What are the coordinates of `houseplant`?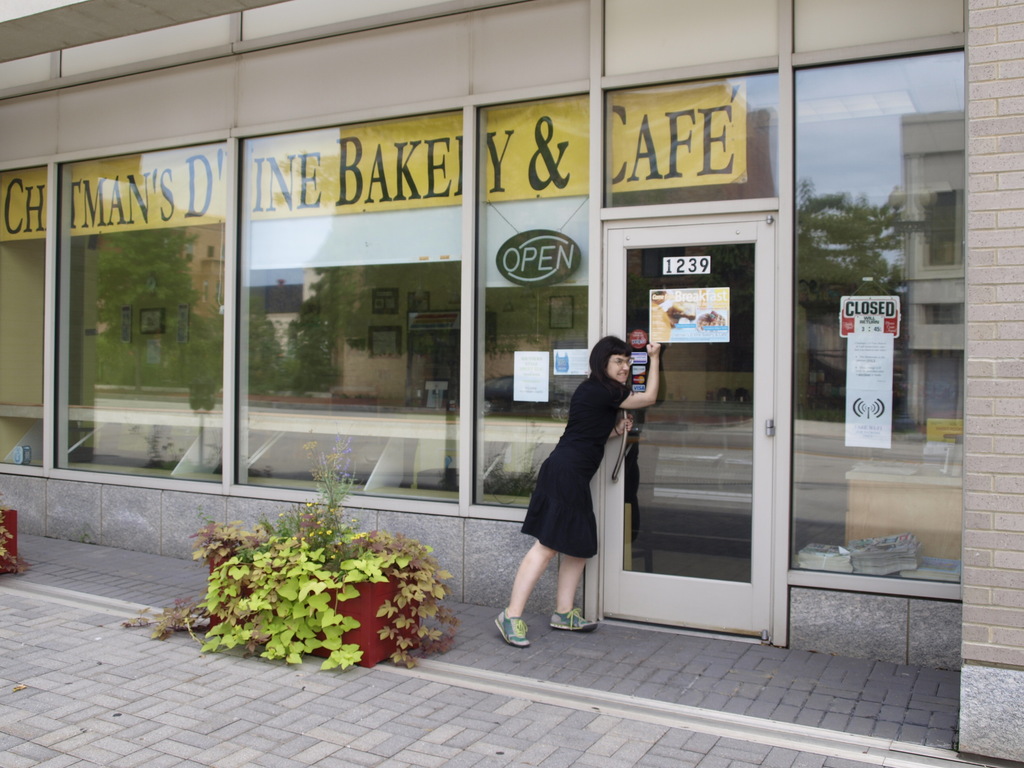
bbox(121, 494, 318, 658).
